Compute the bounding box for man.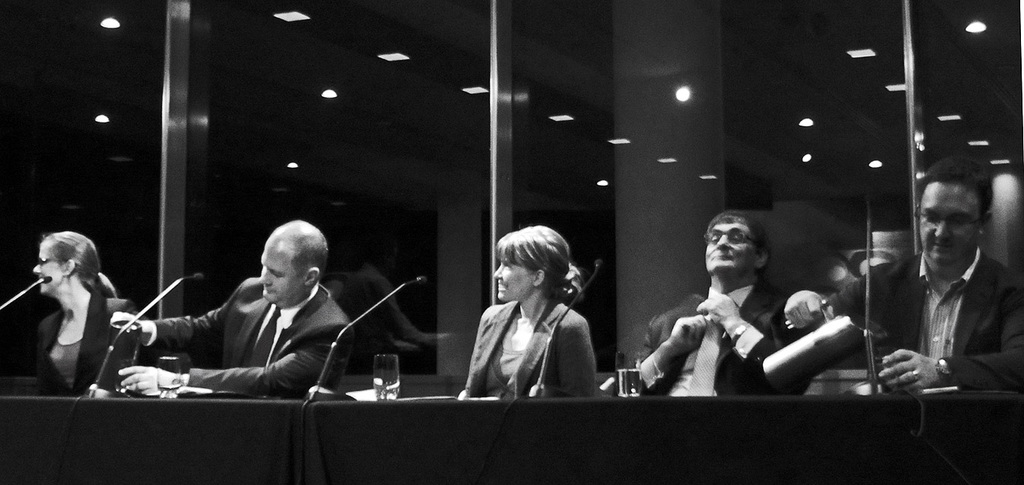
[x1=827, y1=168, x2=1023, y2=431].
